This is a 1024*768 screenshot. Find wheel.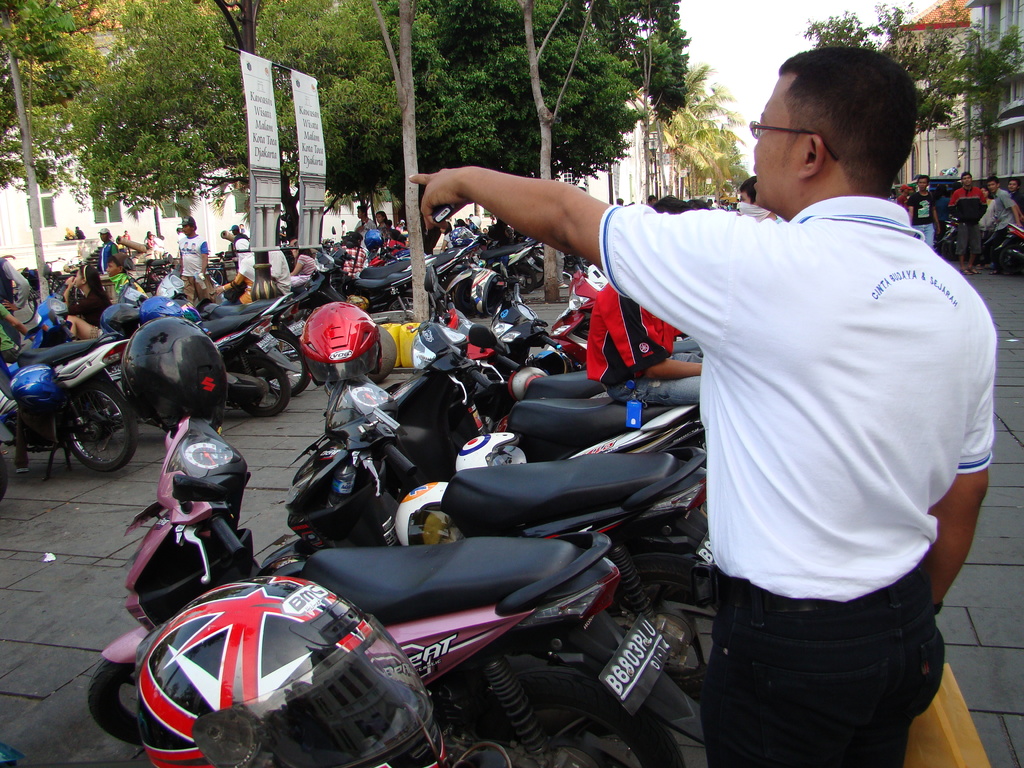
Bounding box: <region>83, 653, 148, 753</region>.
